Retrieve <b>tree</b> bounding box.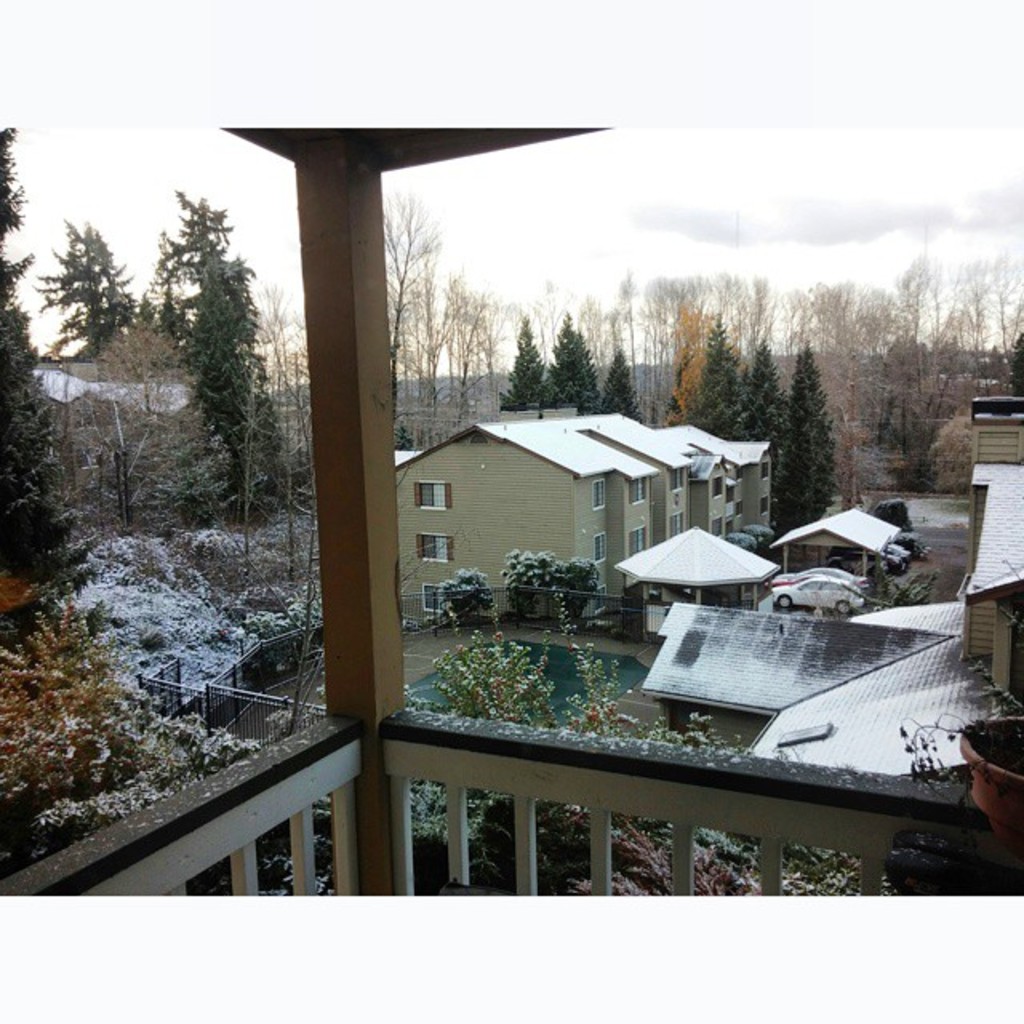
Bounding box: Rect(138, 174, 250, 344).
